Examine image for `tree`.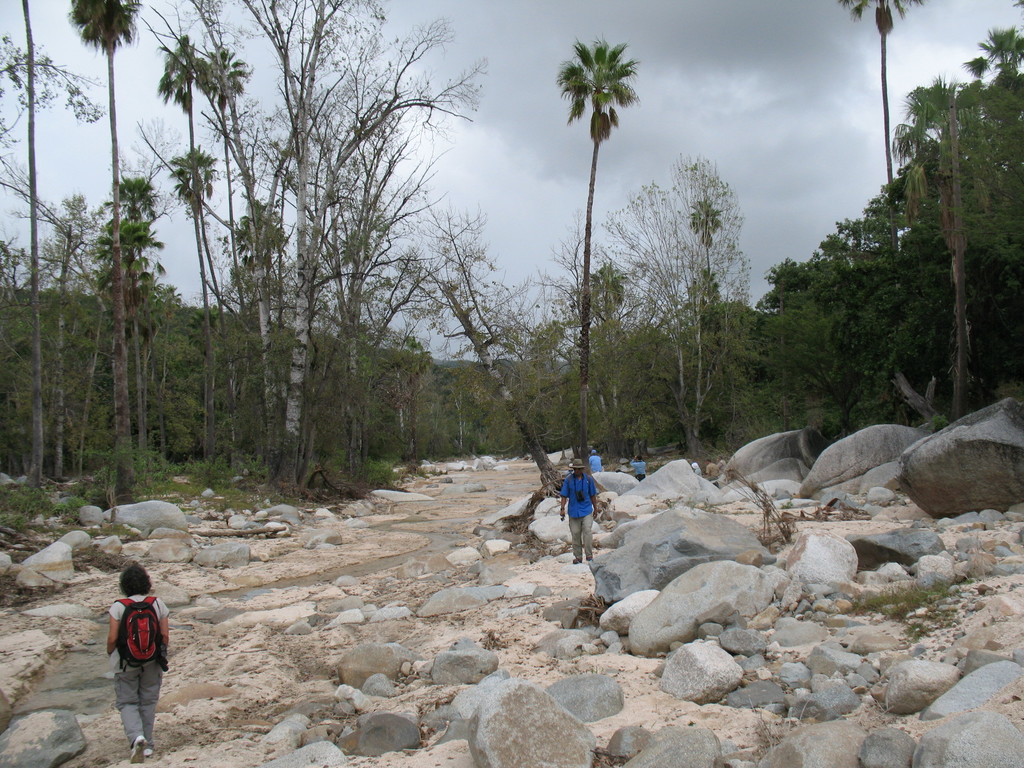
Examination result: 82, 172, 157, 480.
